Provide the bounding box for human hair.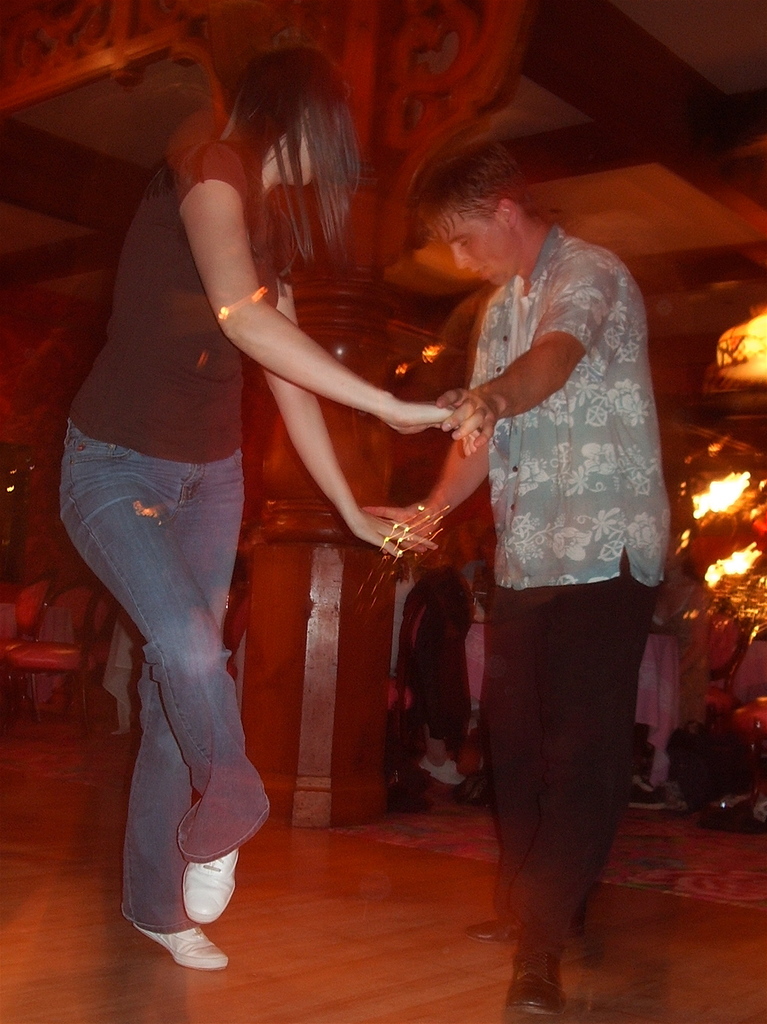
bbox=[211, 44, 355, 262].
